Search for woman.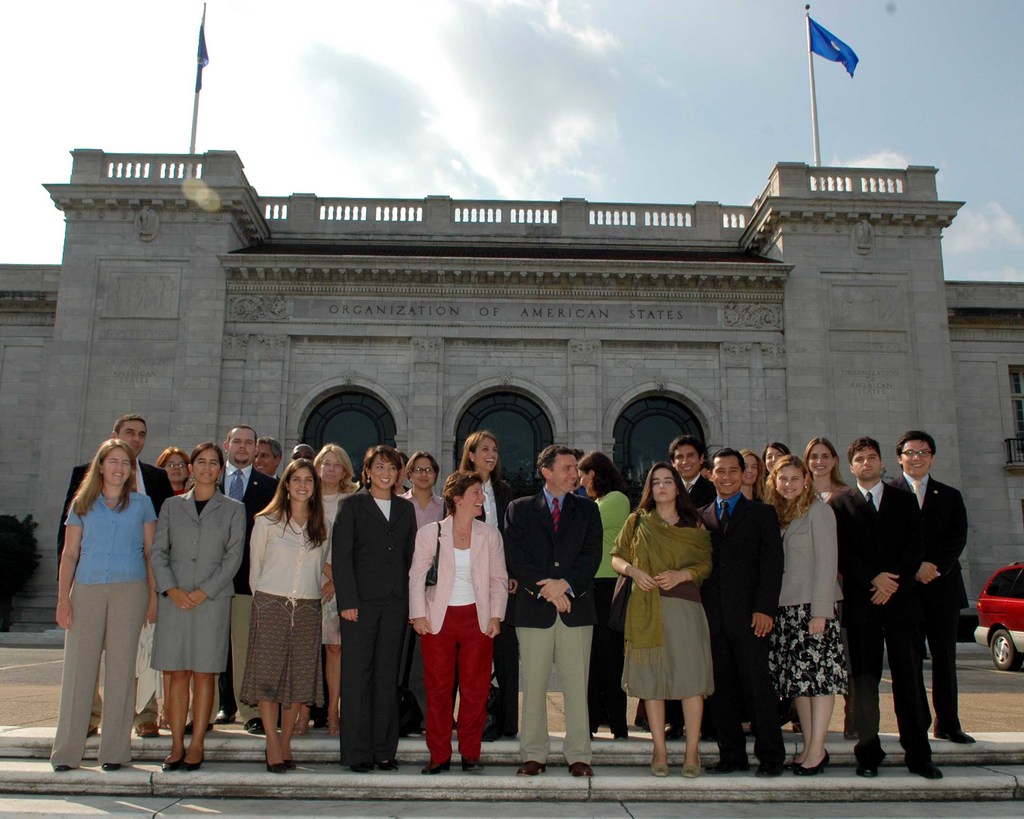
Found at 157, 449, 189, 498.
